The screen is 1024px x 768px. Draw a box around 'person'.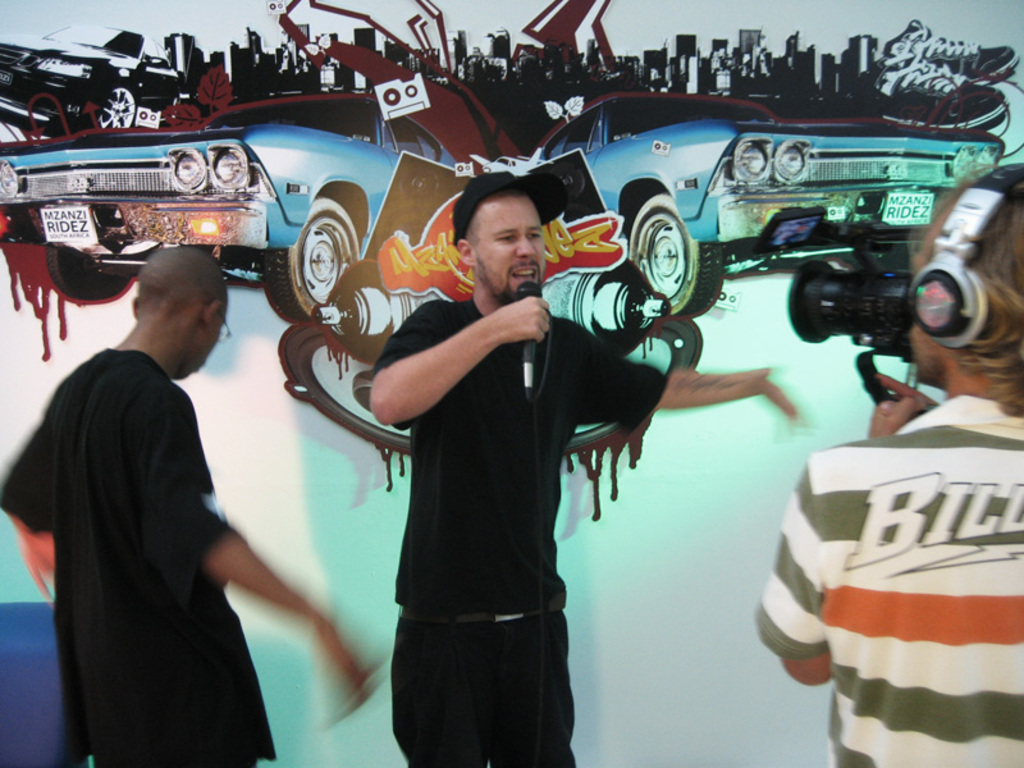
{"x1": 768, "y1": 274, "x2": 1016, "y2": 762}.
